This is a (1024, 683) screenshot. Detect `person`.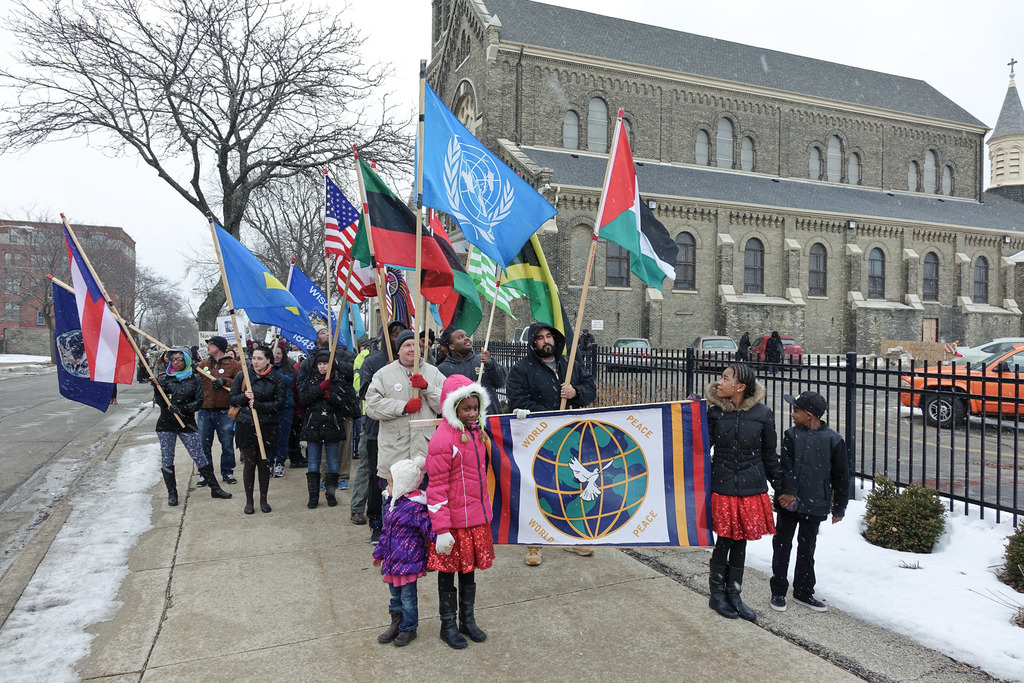
bbox(351, 316, 408, 523).
